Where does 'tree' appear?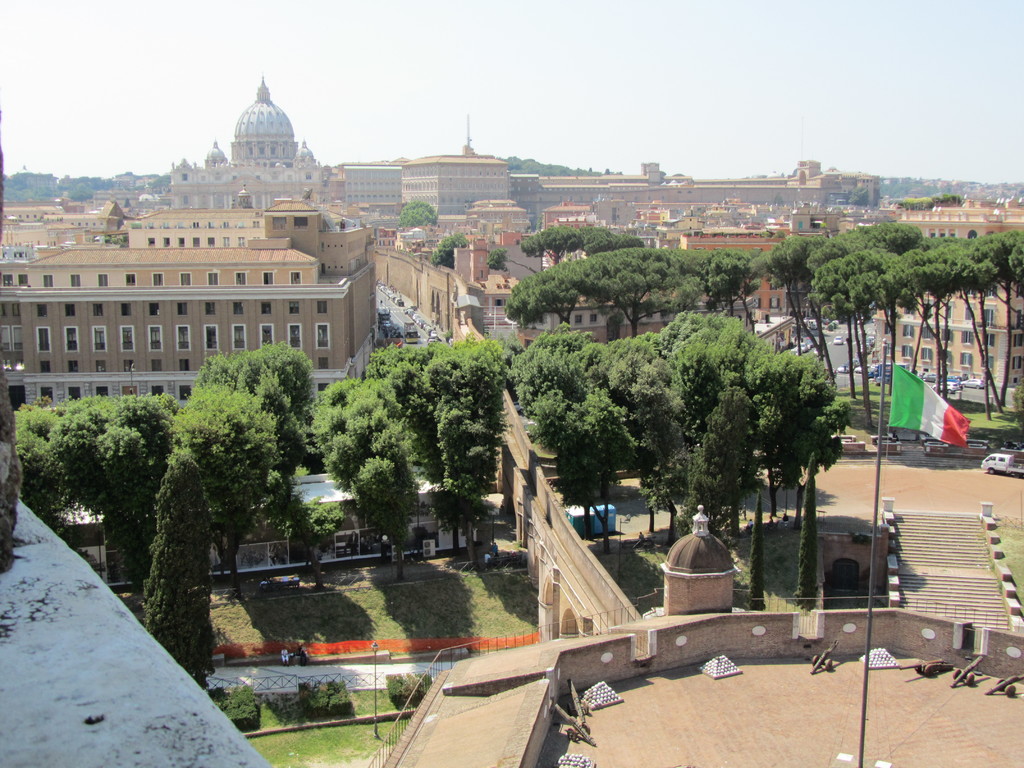
Appears at left=707, top=308, right=758, bottom=381.
